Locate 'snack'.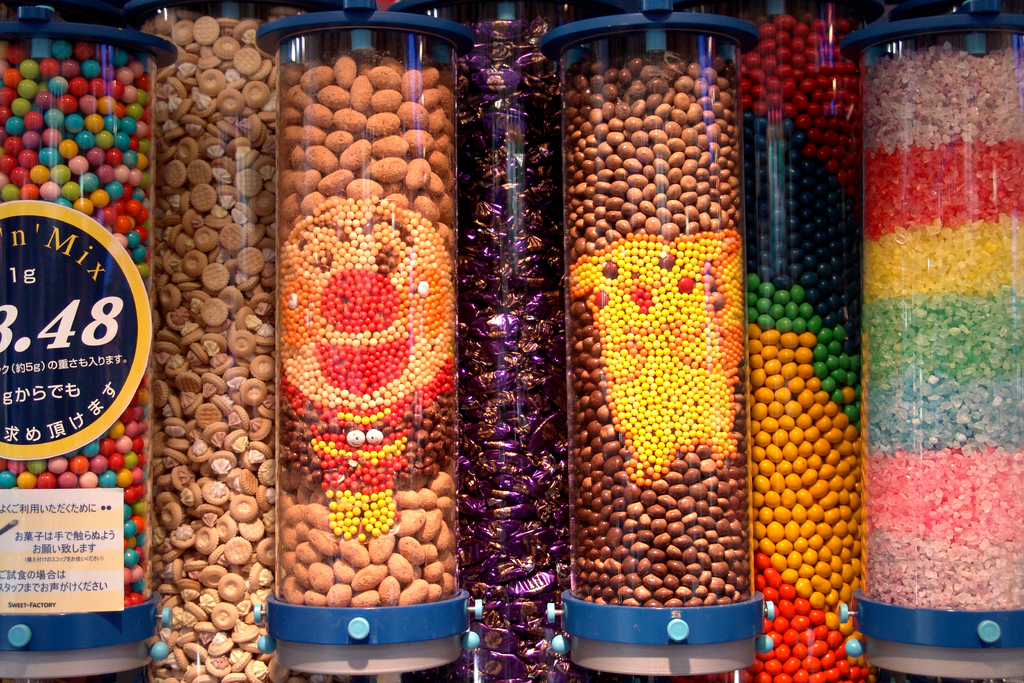
Bounding box: locate(273, 37, 456, 606).
